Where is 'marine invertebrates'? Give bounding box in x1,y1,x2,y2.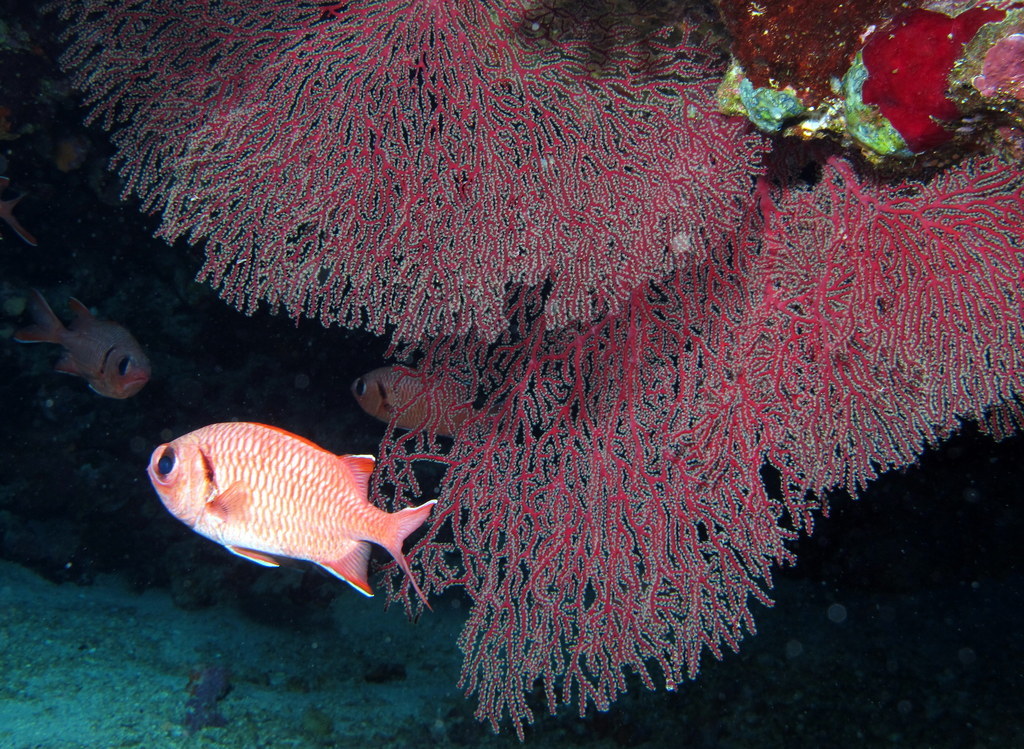
17,0,801,359.
